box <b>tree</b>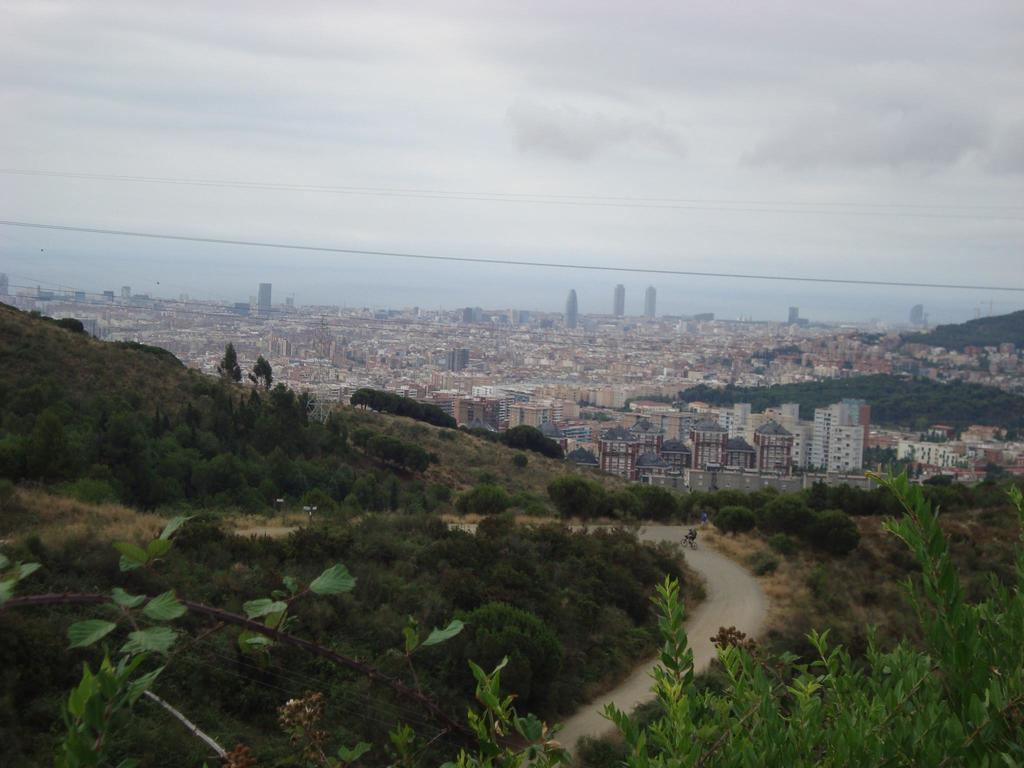
(760, 341, 800, 357)
